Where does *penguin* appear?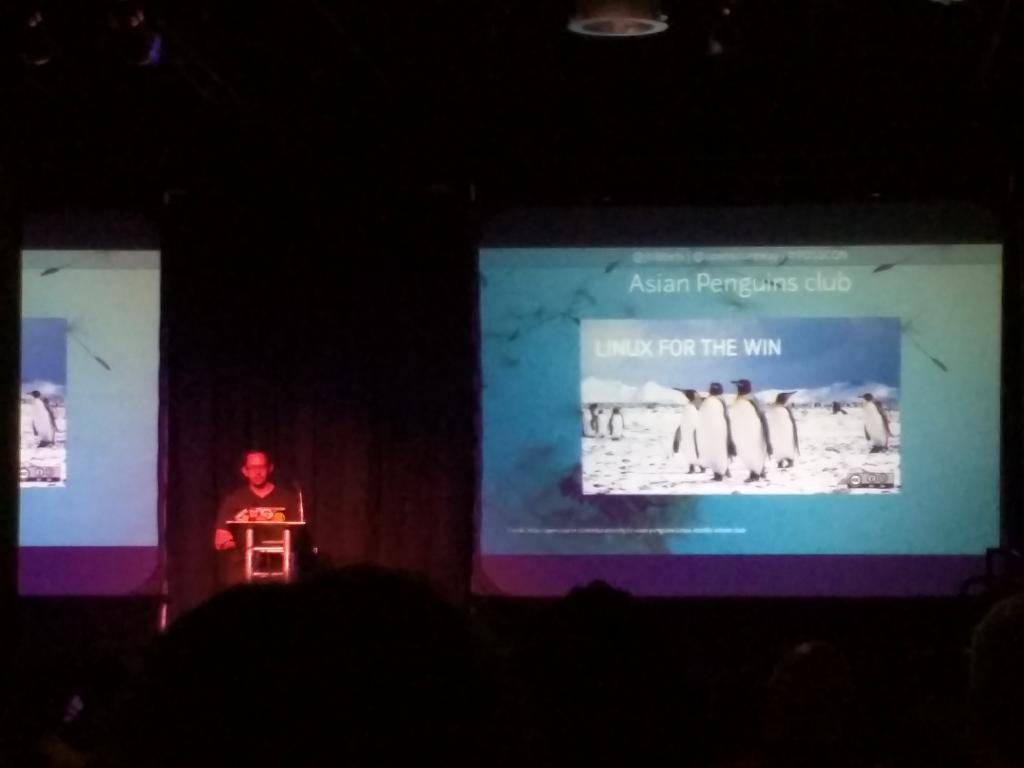
Appears at [left=578, top=403, right=596, bottom=435].
